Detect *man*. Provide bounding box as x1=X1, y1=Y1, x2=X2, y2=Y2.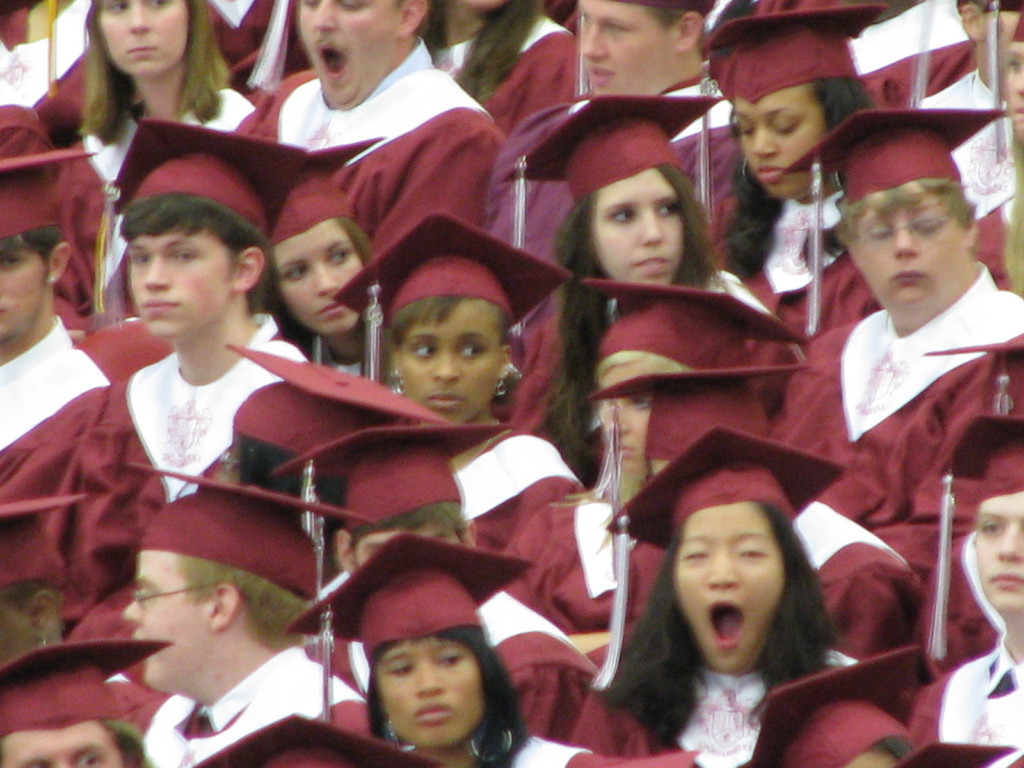
x1=477, y1=0, x2=740, y2=261.
